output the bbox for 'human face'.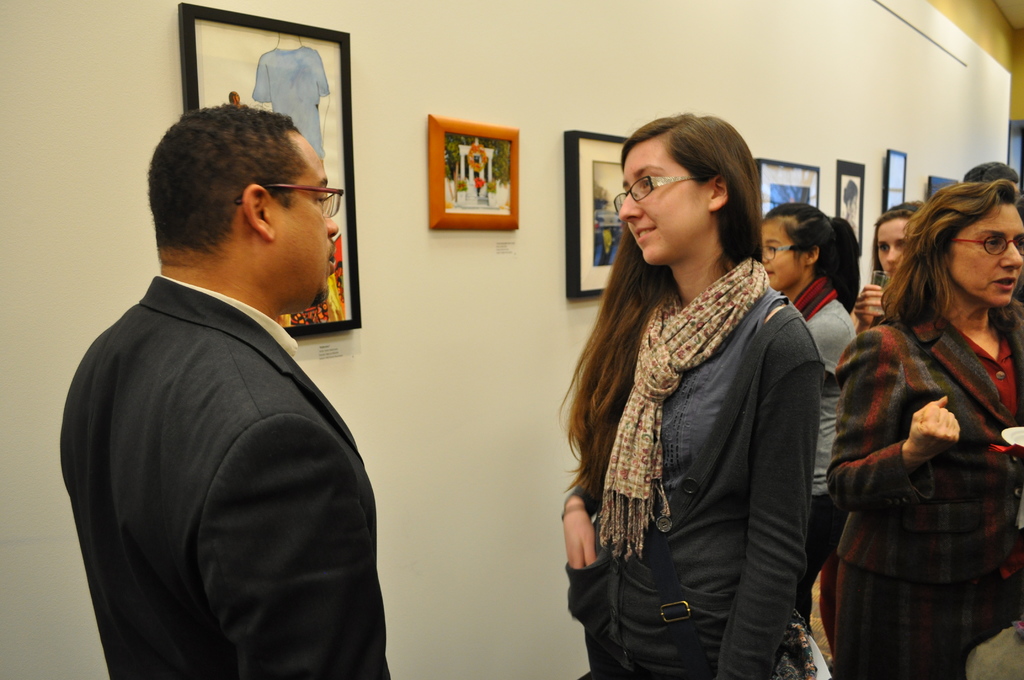
[x1=875, y1=219, x2=909, y2=268].
